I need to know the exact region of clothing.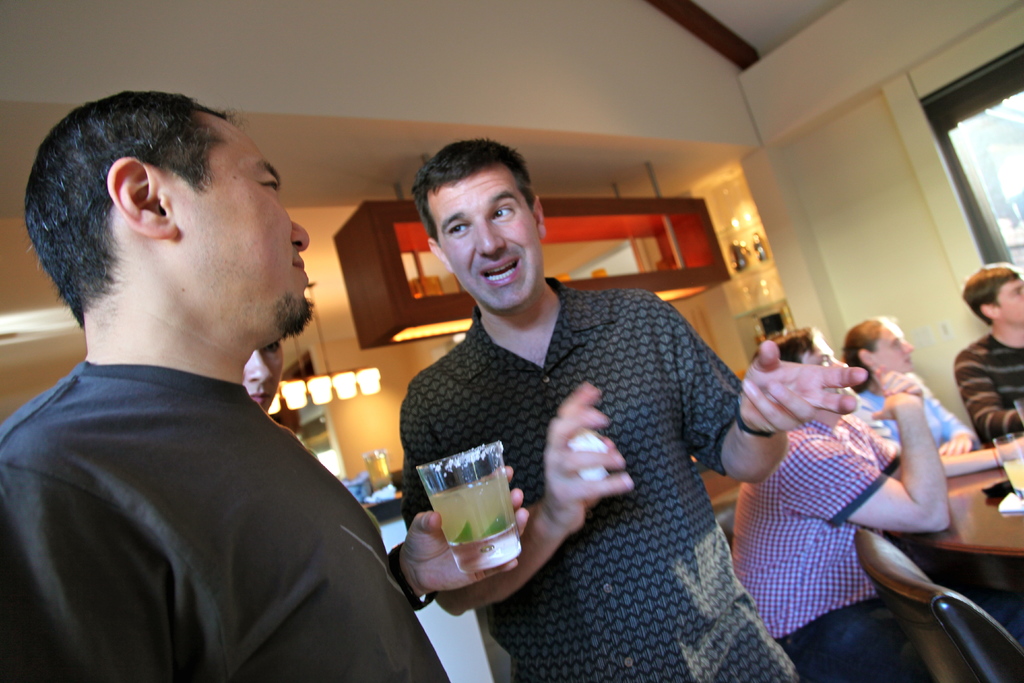
Region: [732,407,937,682].
